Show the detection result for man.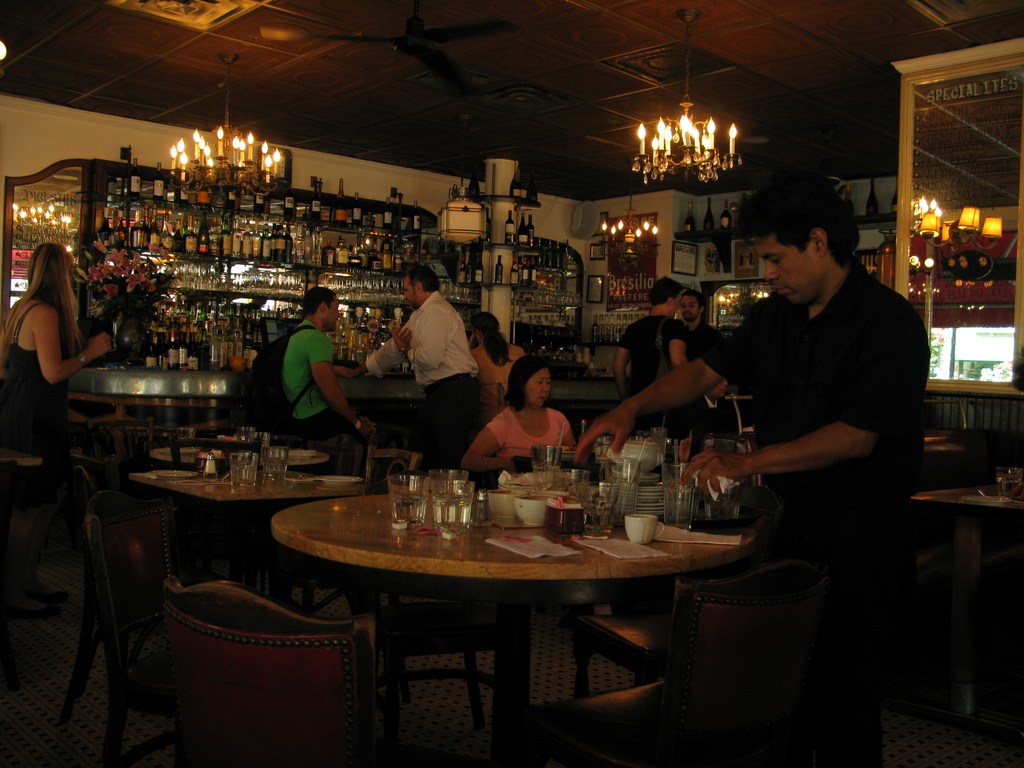
l=280, t=283, r=380, b=452.
